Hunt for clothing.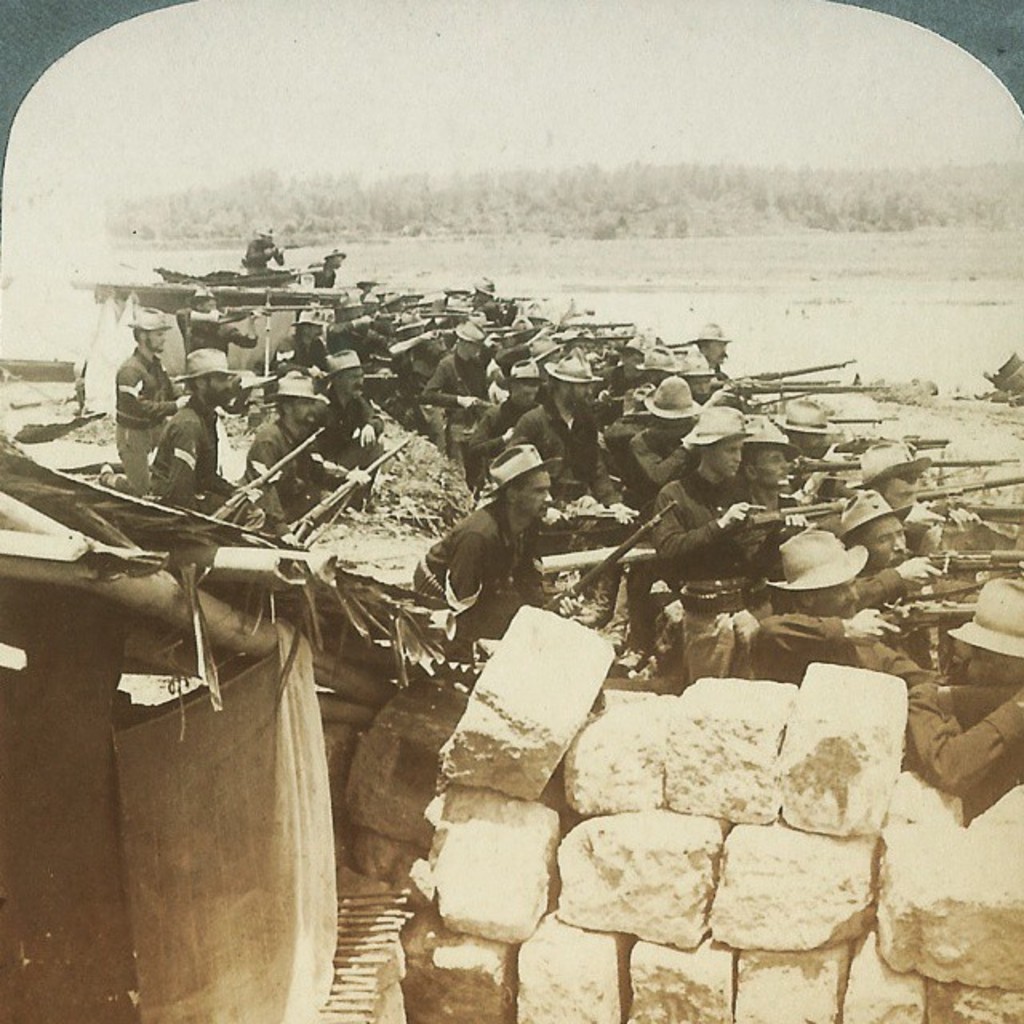
Hunted down at Rect(632, 458, 776, 685).
